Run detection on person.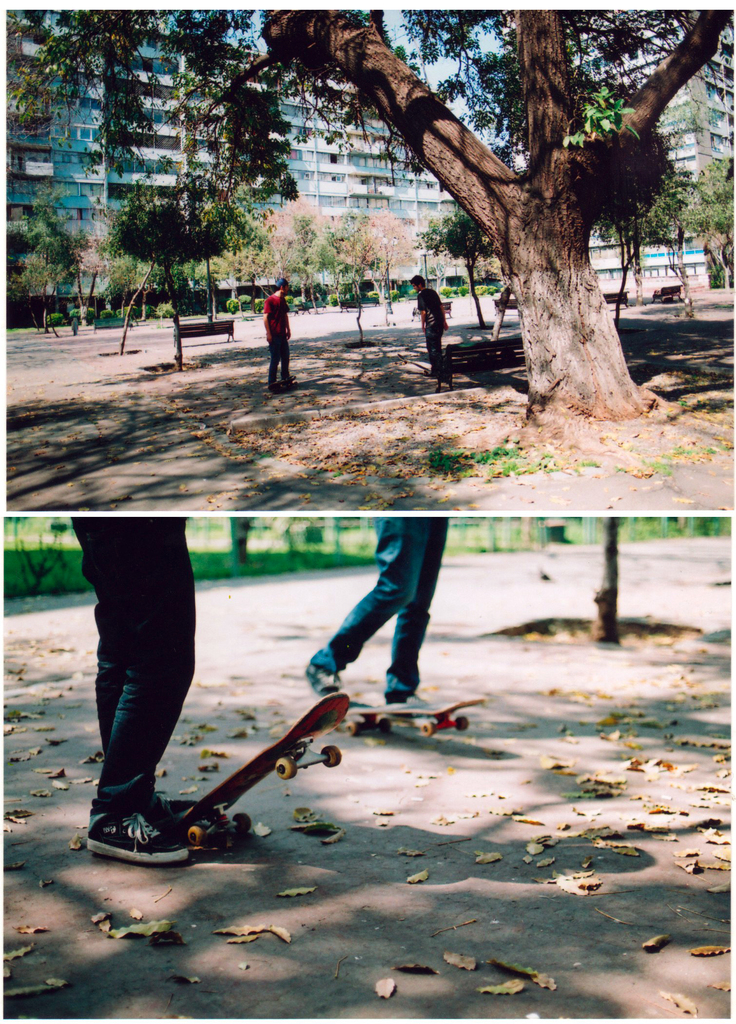
Result: bbox=(256, 262, 304, 369).
